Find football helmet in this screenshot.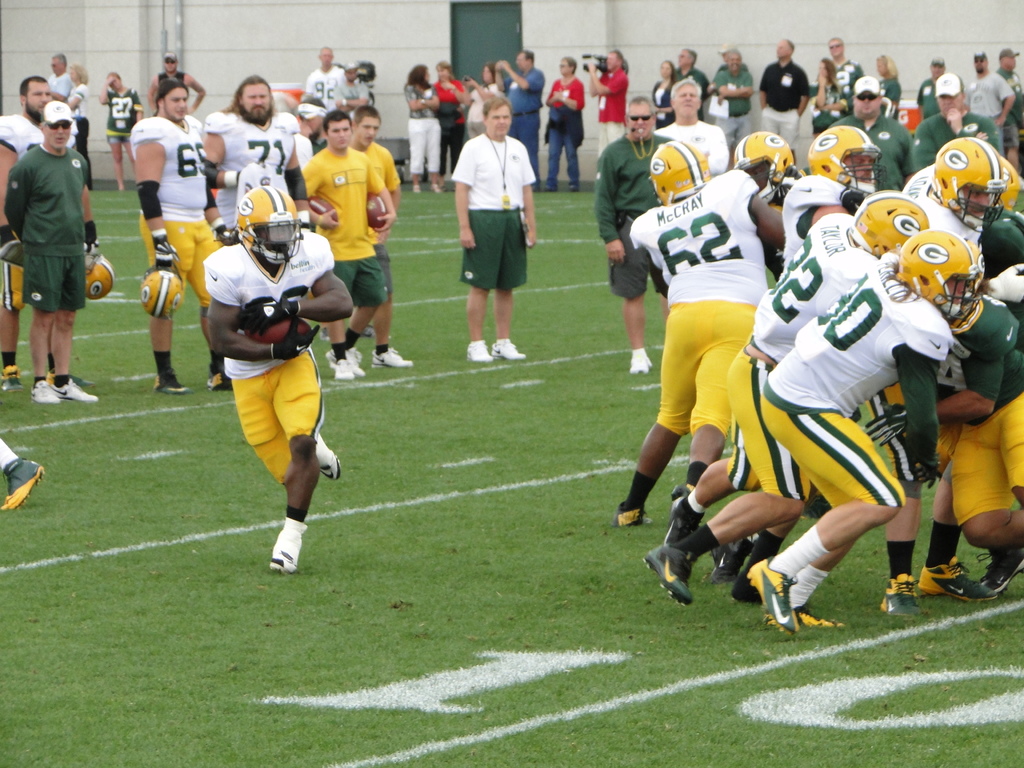
The bounding box for football helmet is [left=733, top=129, right=799, bottom=202].
